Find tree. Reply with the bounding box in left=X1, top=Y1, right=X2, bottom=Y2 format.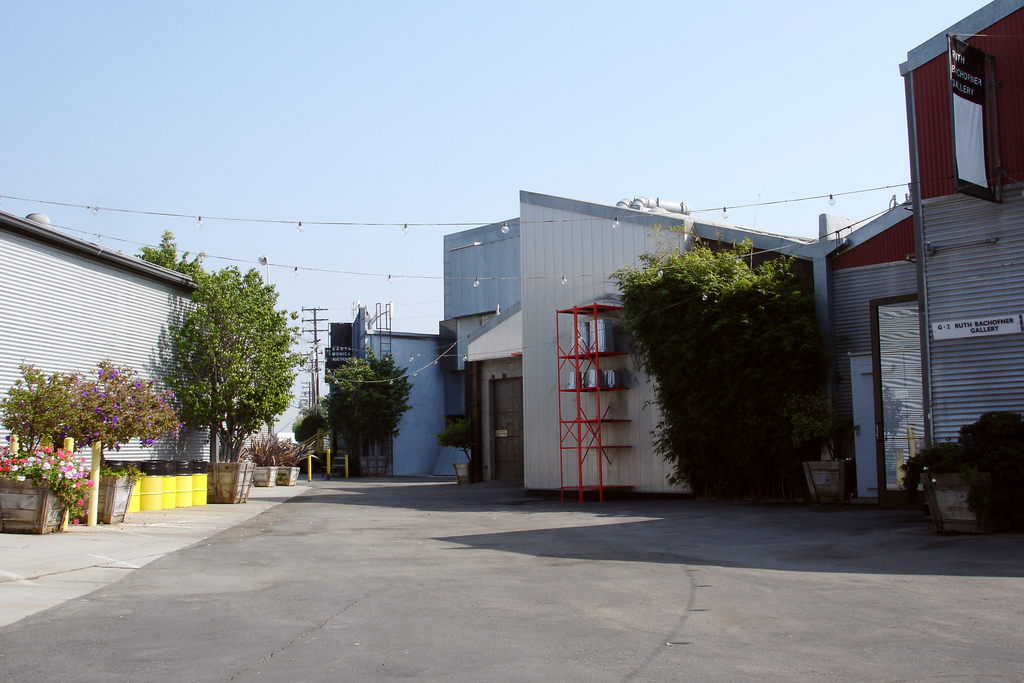
left=99, top=359, right=177, bottom=496.
